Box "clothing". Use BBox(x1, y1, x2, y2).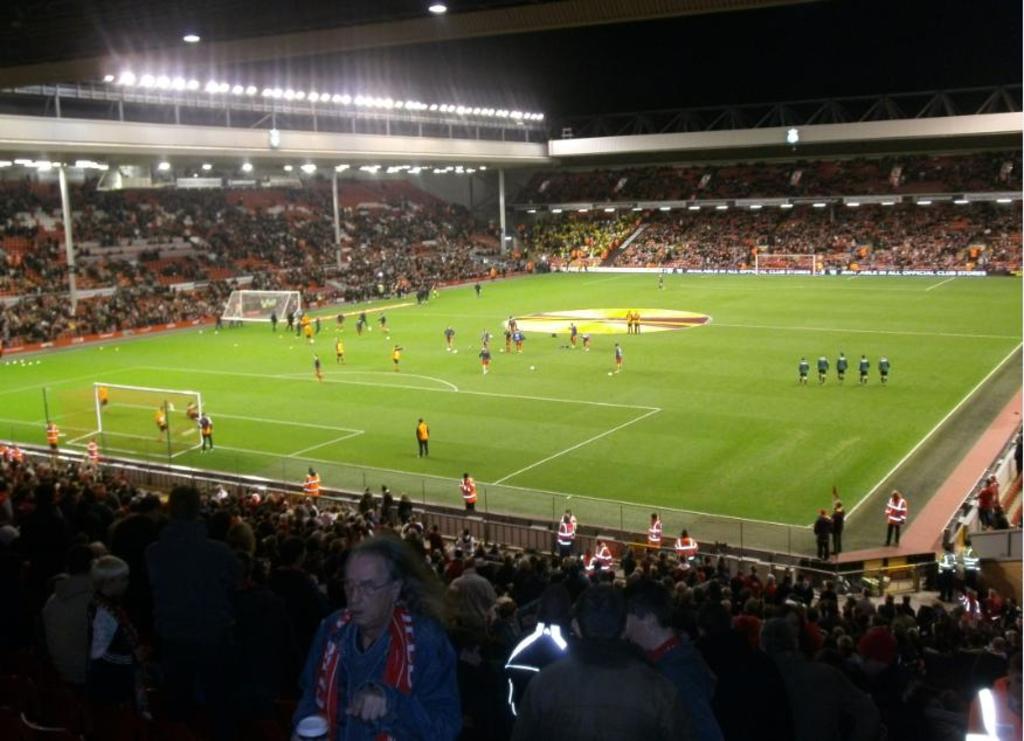
BBox(154, 410, 169, 431).
